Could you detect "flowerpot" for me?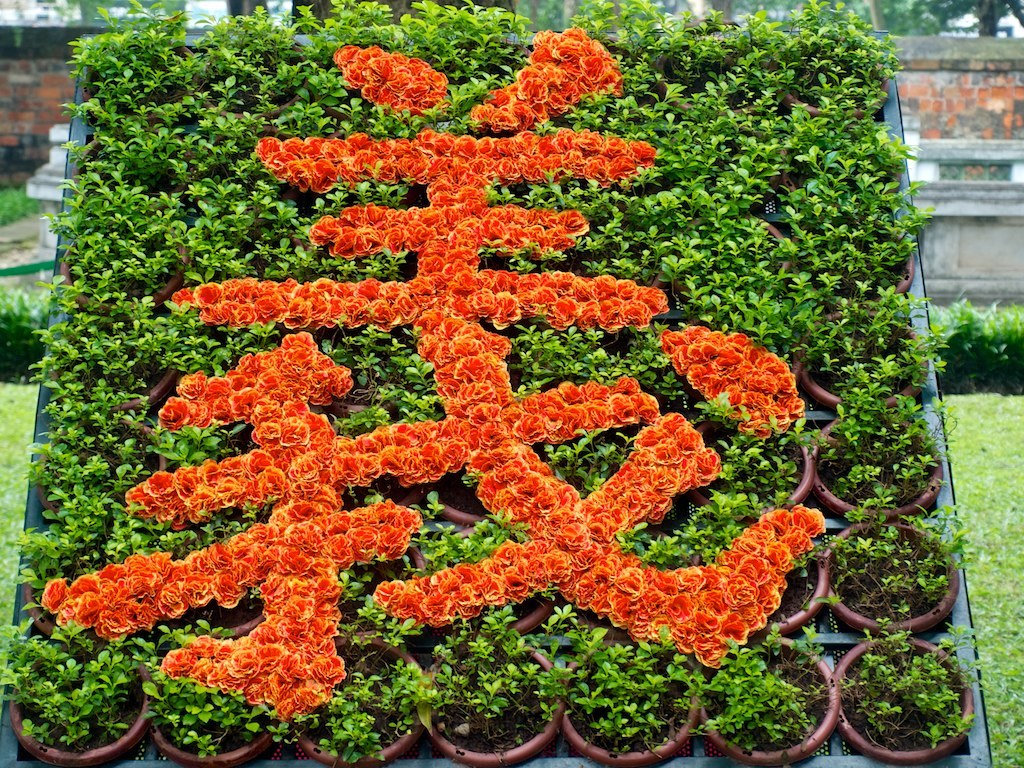
Detection result: 835/633/973/766.
